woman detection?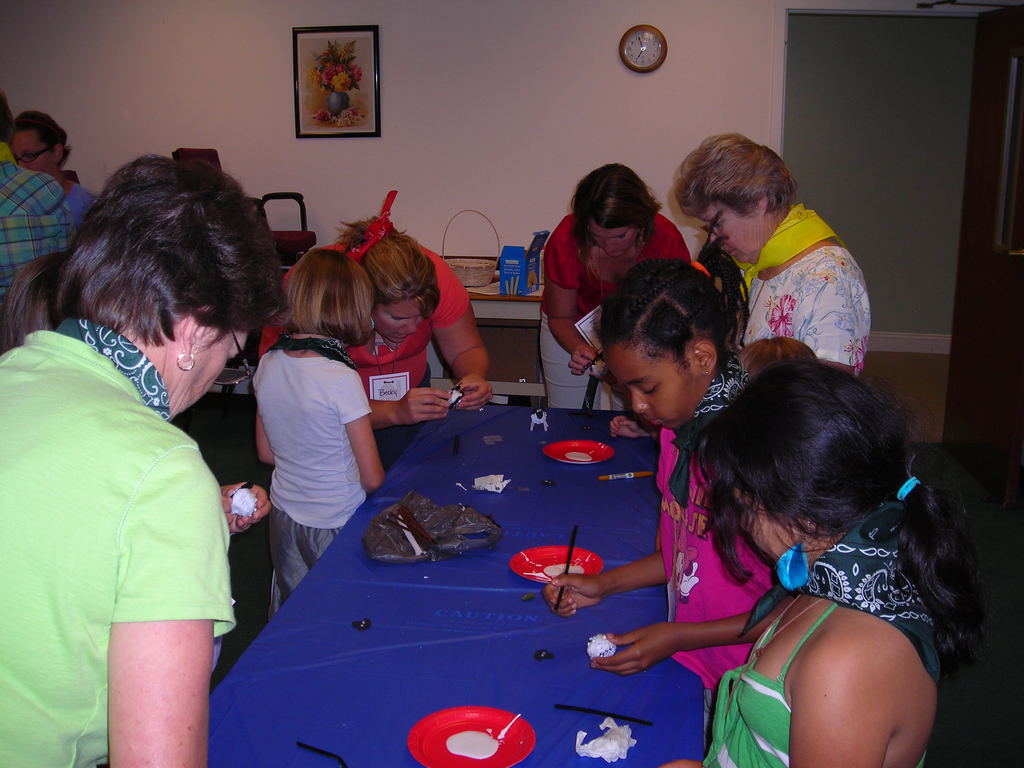
rect(7, 145, 281, 755)
